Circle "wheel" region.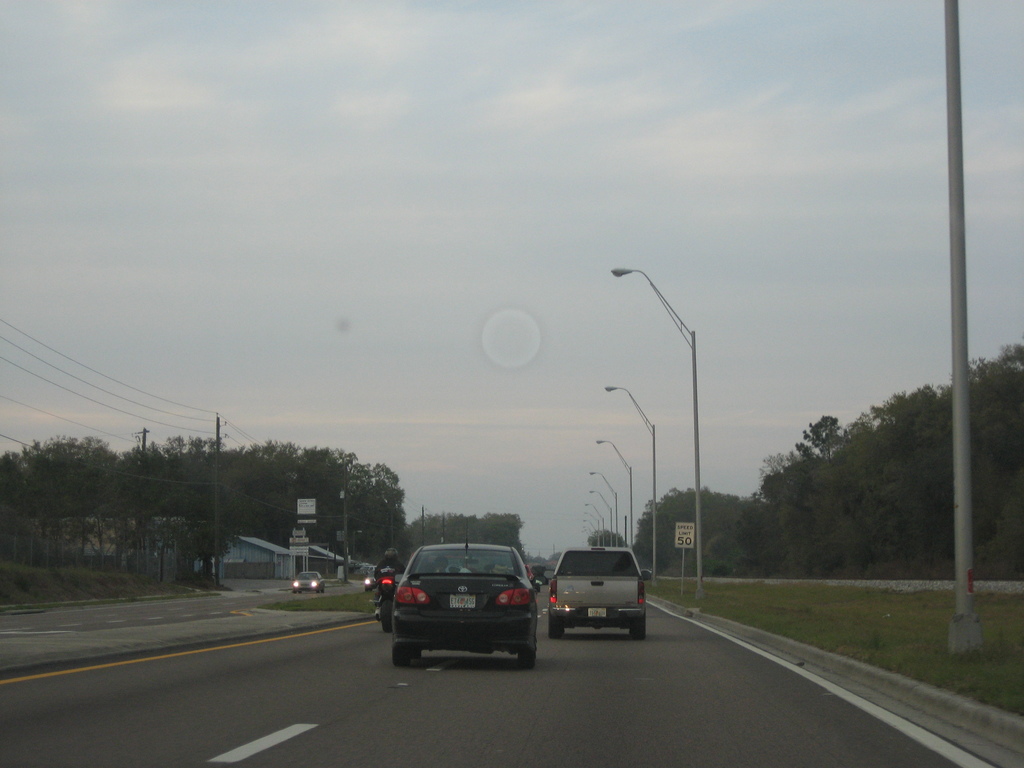
Region: [left=510, top=645, right=531, bottom=664].
